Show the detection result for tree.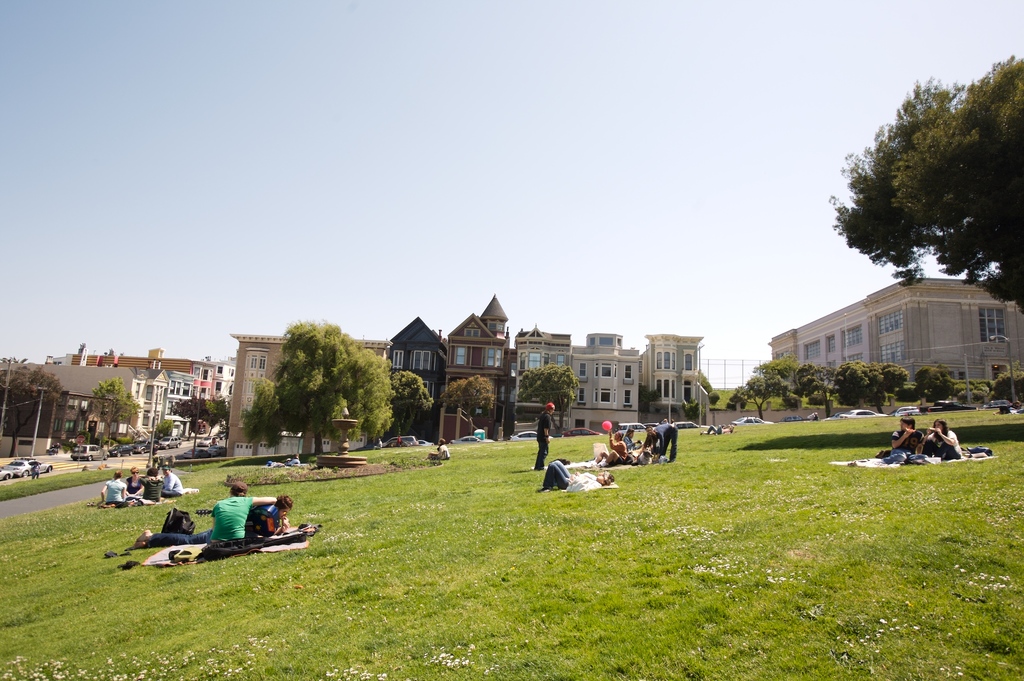
(641, 382, 662, 413).
